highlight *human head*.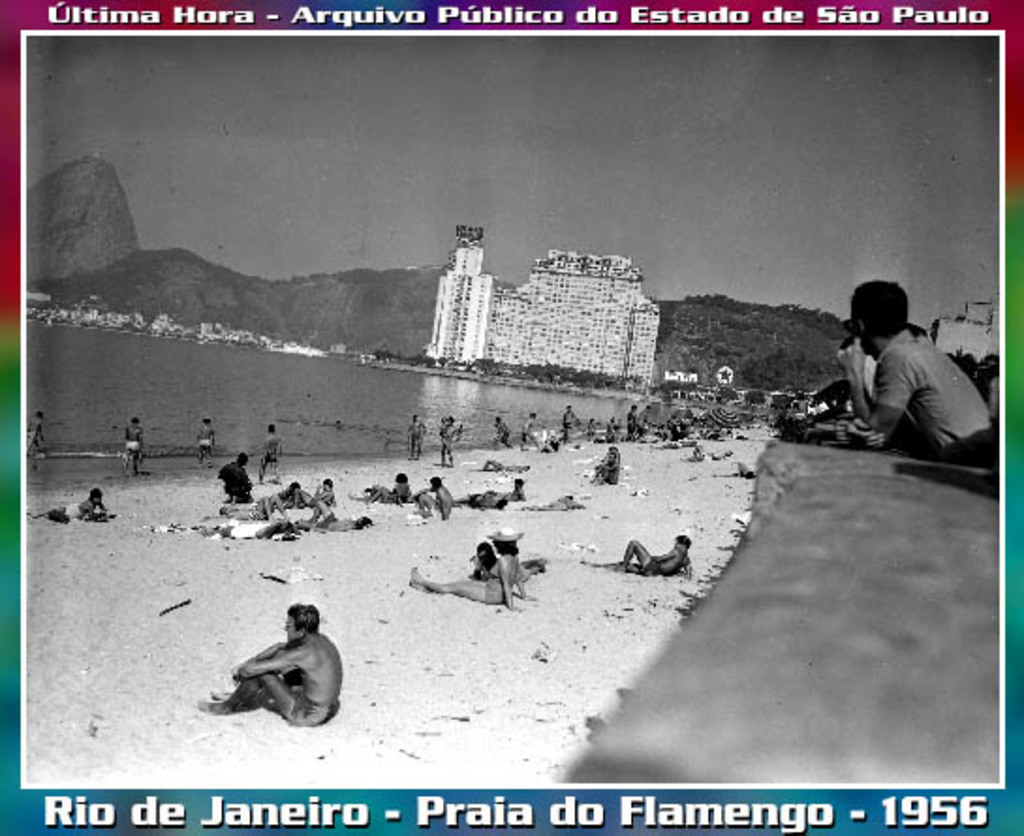
Highlighted region: [x1=838, y1=278, x2=911, y2=353].
